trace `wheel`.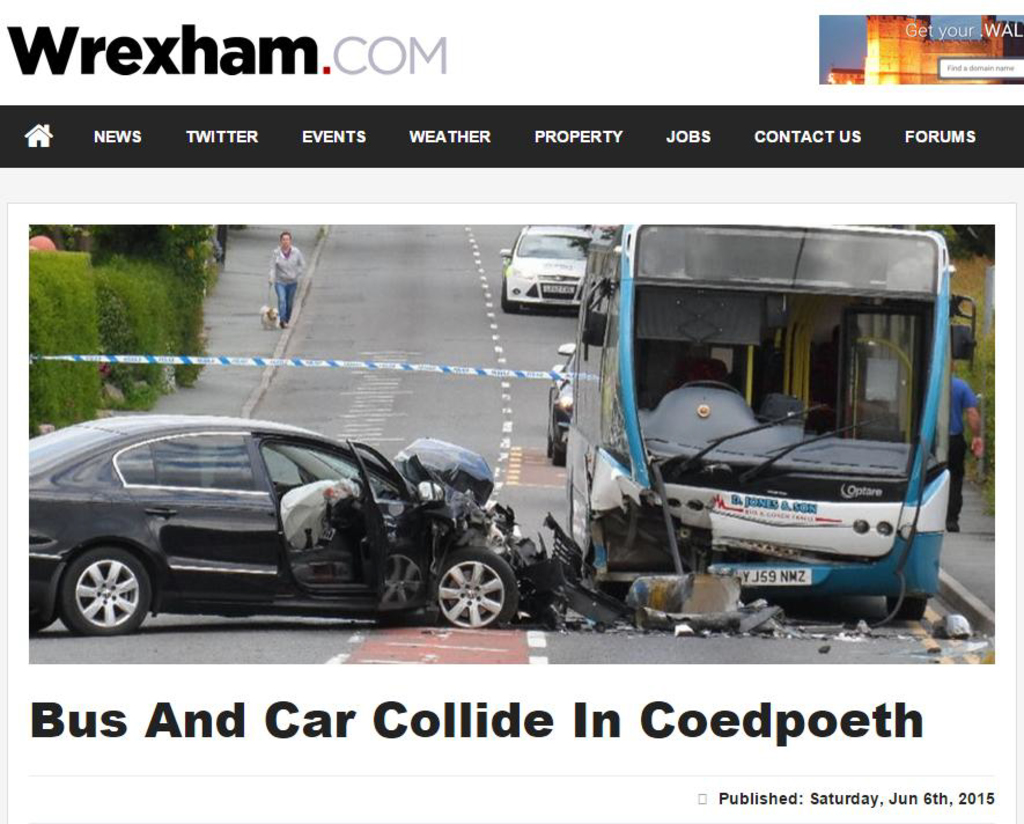
Traced to 550, 441, 567, 470.
